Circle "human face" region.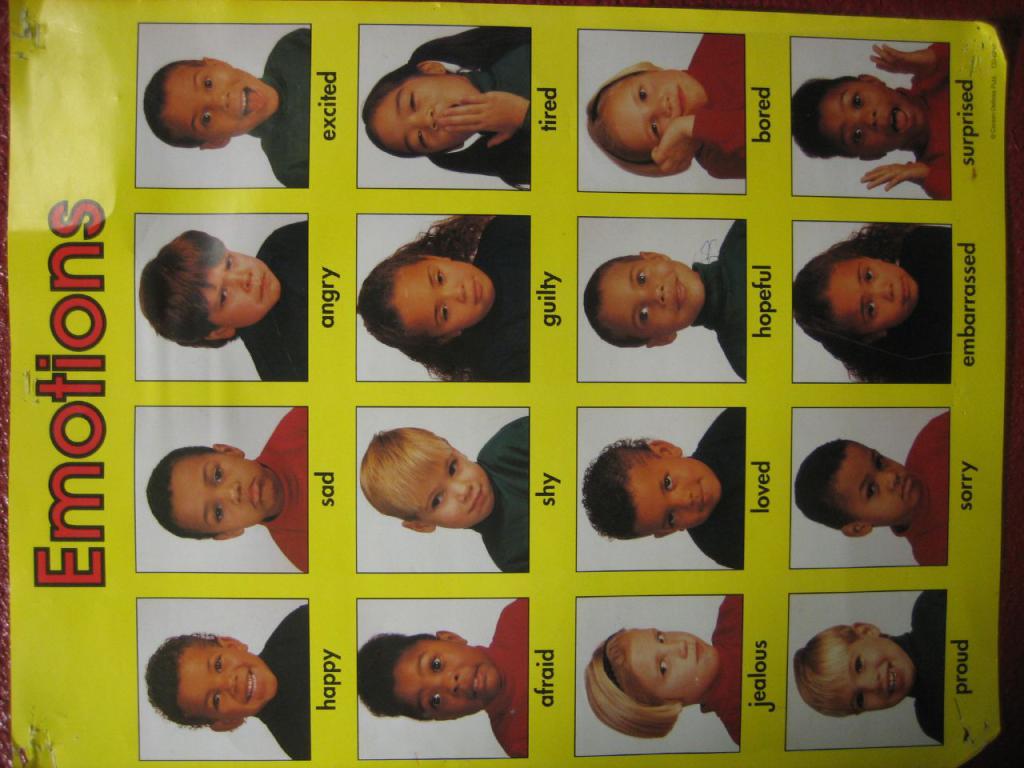
Region: [170,453,275,533].
